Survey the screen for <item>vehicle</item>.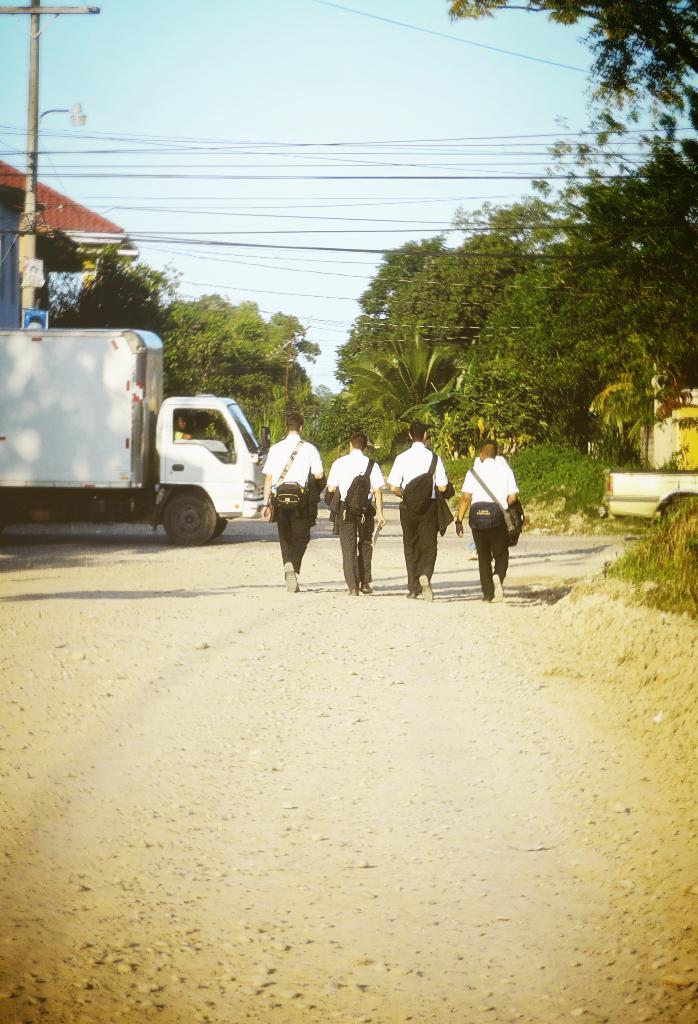
Survey found: <region>600, 468, 697, 532</region>.
